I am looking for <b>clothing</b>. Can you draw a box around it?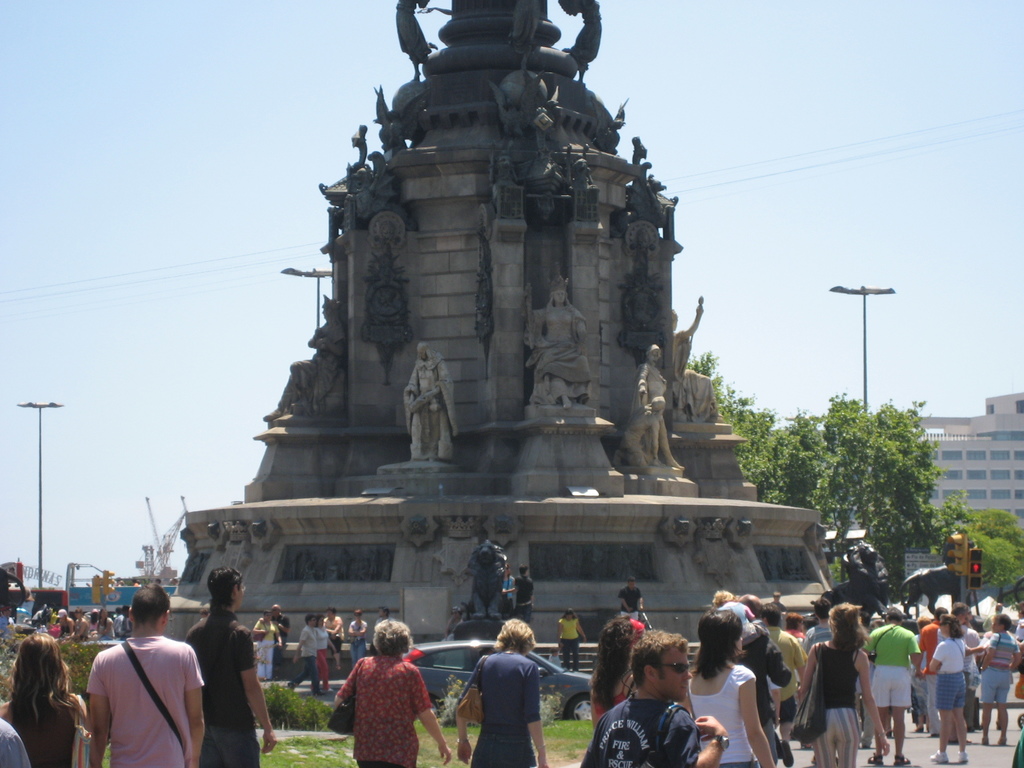
Sure, the bounding box is rect(75, 622, 90, 639).
